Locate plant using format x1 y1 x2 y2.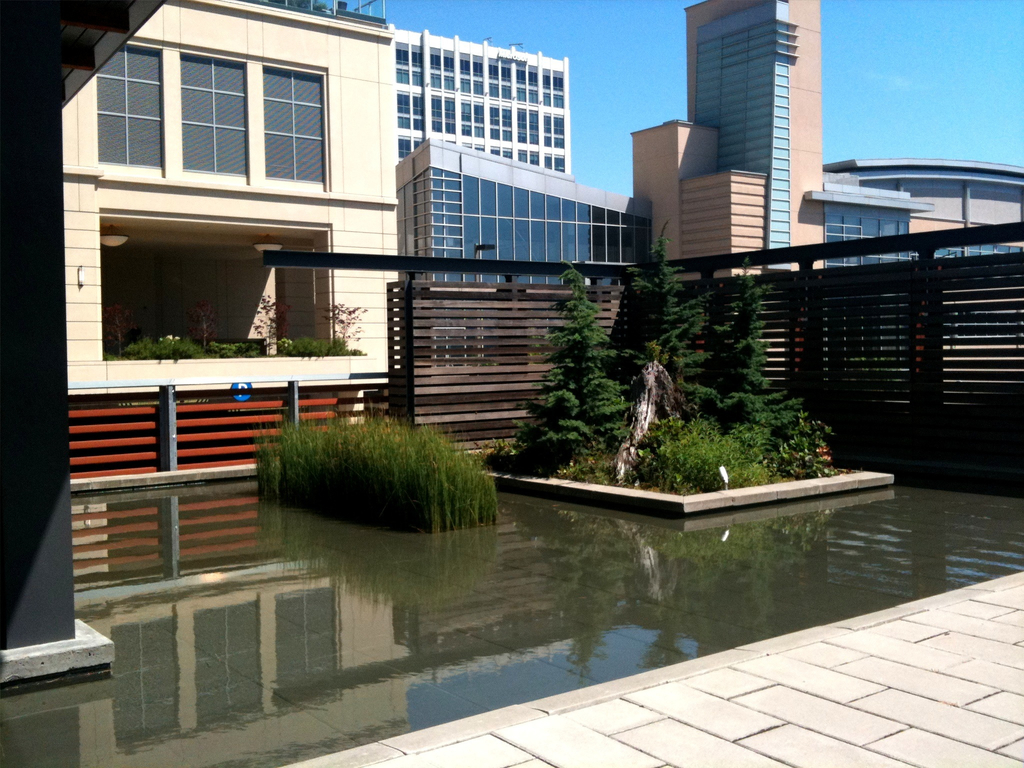
280 329 357 357.
